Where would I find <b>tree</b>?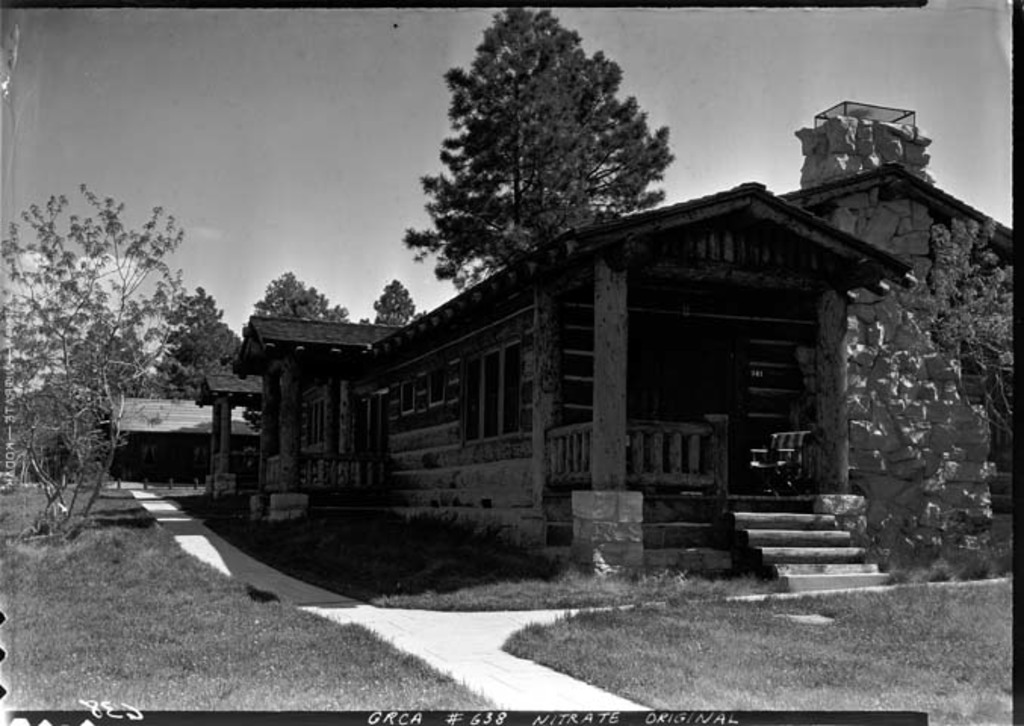
At {"left": 827, "top": 228, "right": 1022, "bottom": 572}.
